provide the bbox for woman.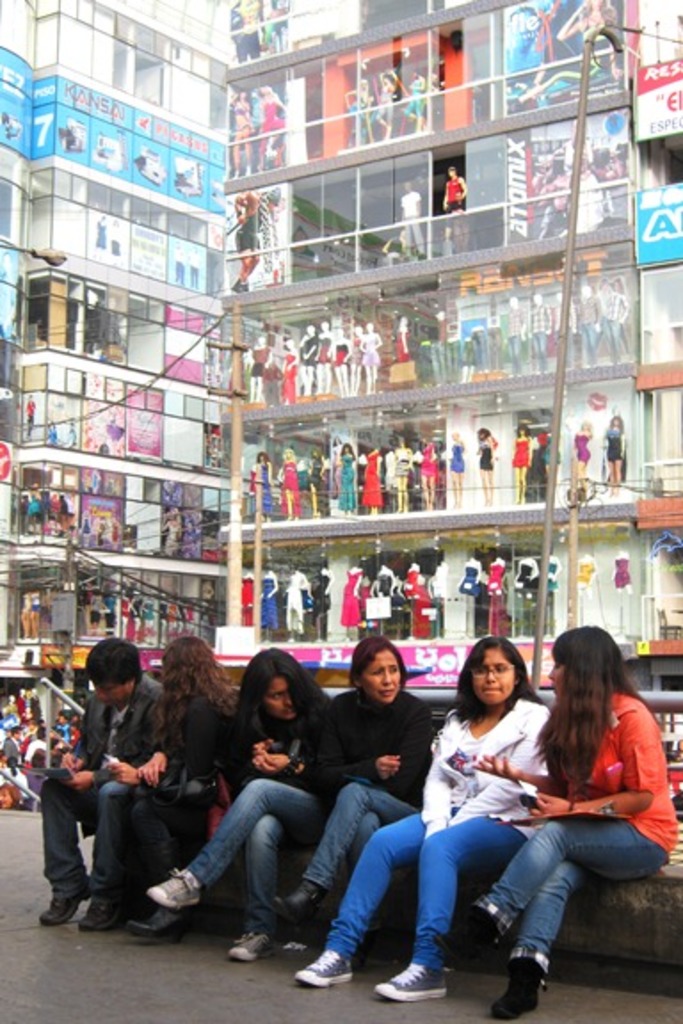
<bbox>454, 434, 462, 494</bbox>.
